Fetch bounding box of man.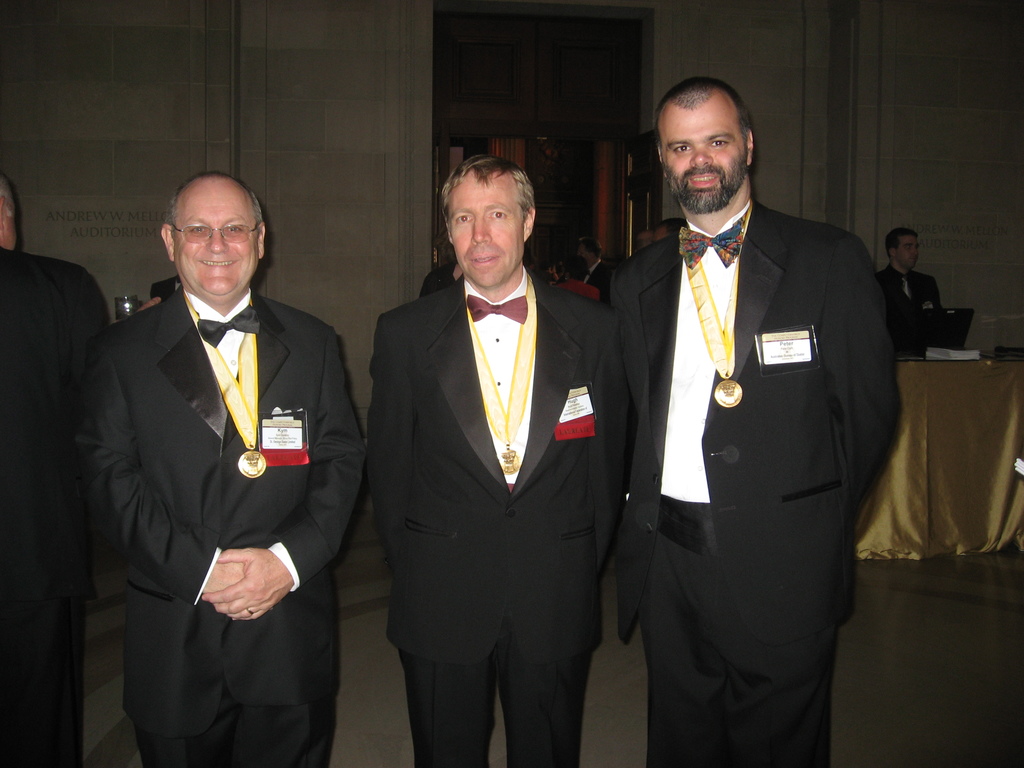
Bbox: 151, 273, 180, 307.
